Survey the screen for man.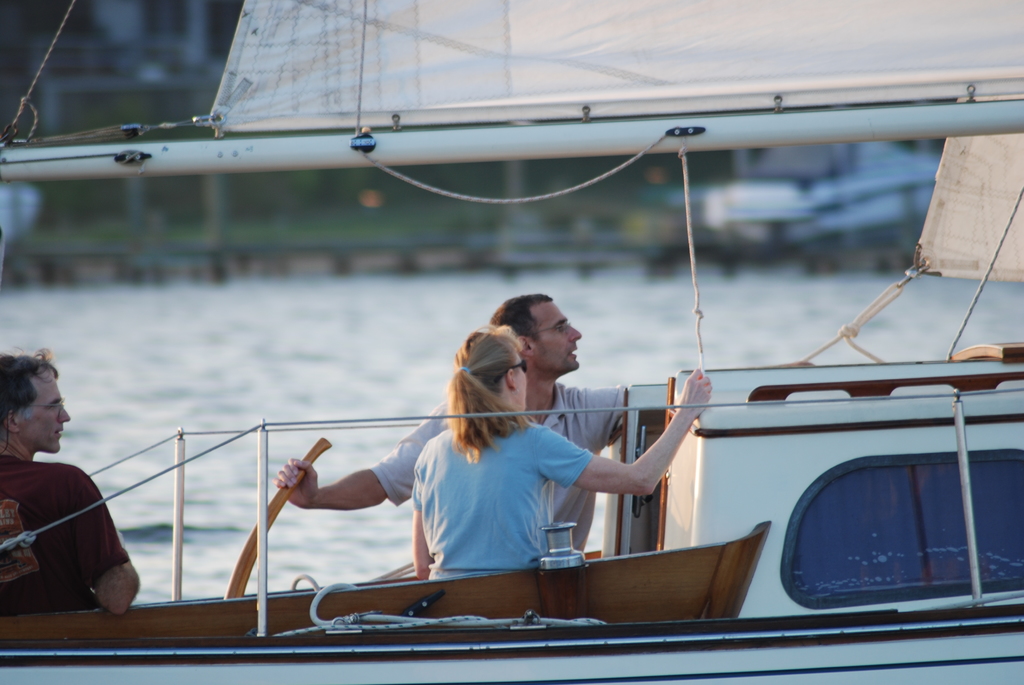
Survey found: left=0, top=361, right=140, bottom=638.
